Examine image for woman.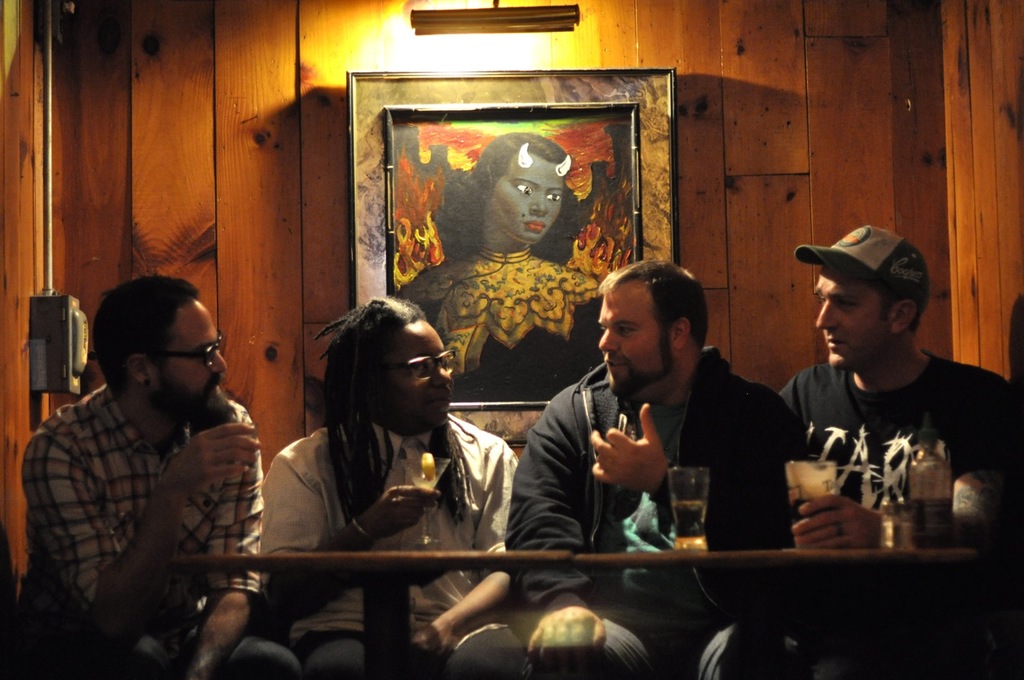
Examination result: (left=398, top=134, right=602, bottom=403).
